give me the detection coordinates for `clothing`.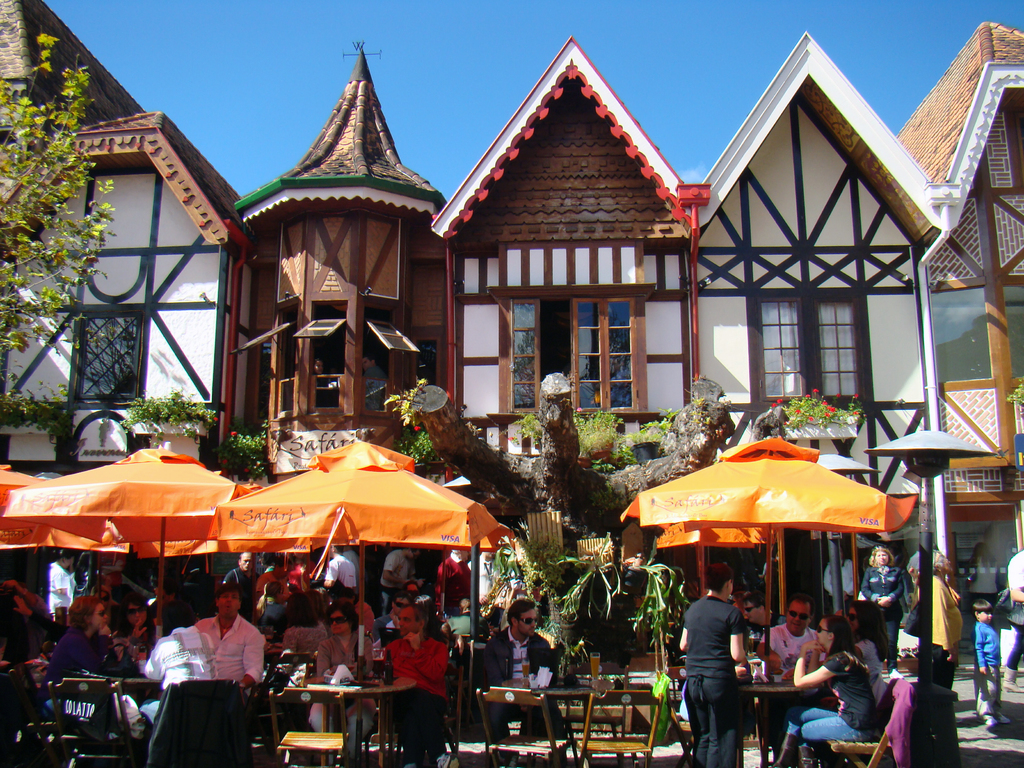
region(481, 628, 554, 733).
